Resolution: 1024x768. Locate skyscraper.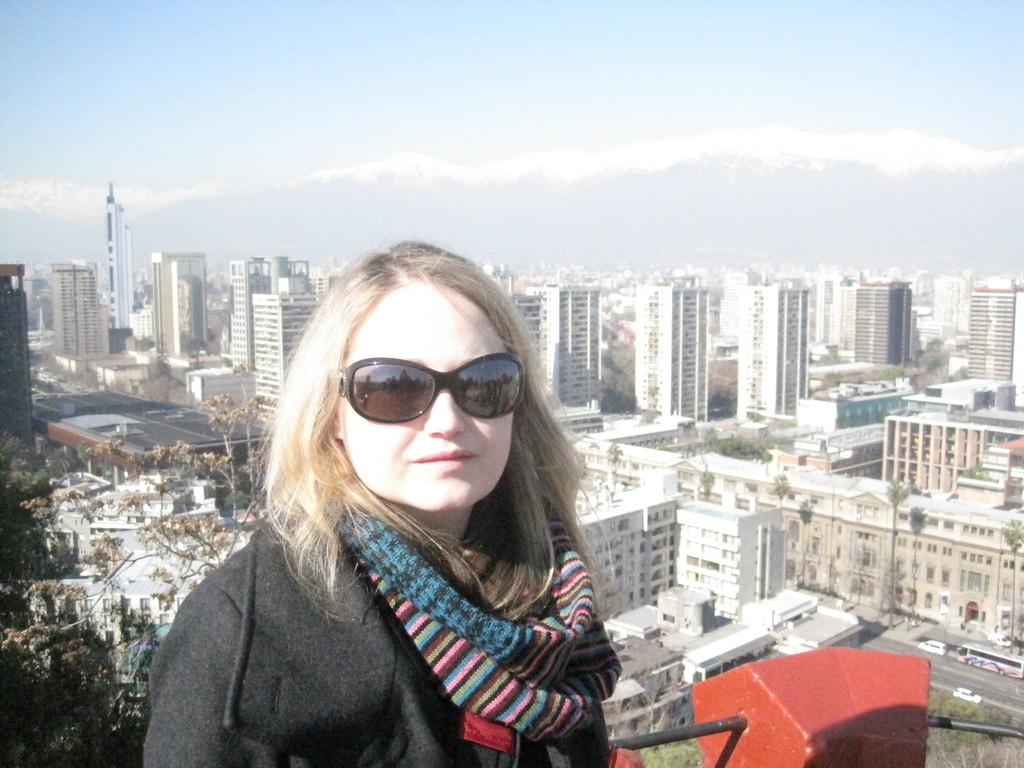
pyautogui.locateOnScreen(310, 267, 337, 299).
